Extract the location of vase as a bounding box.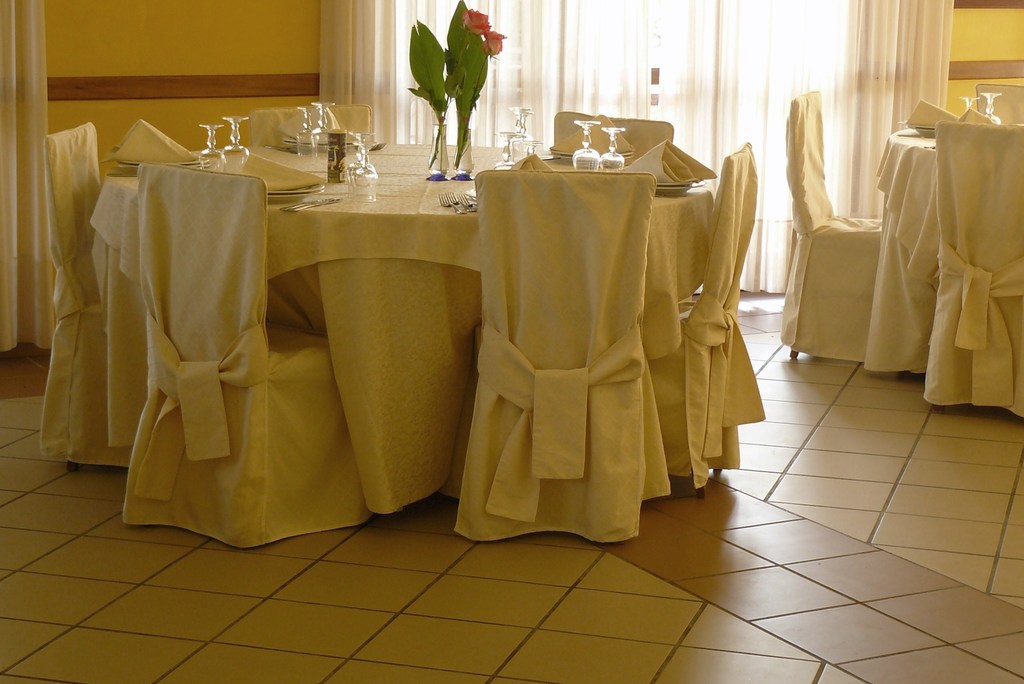
left=450, top=110, right=475, bottom=181.
